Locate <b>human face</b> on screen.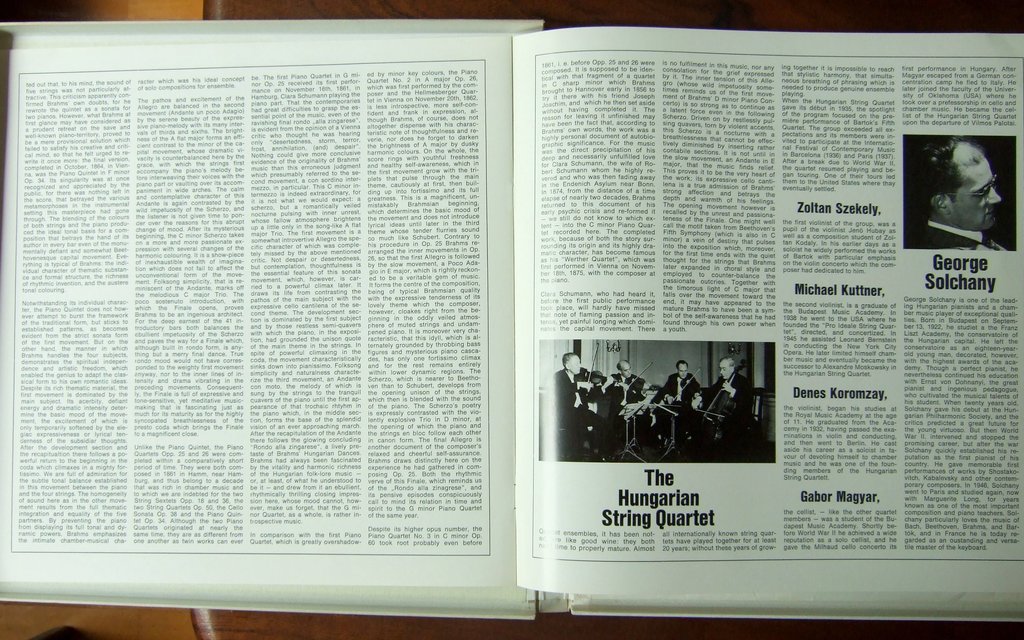
On screen at 566, 355, 580, 372.
